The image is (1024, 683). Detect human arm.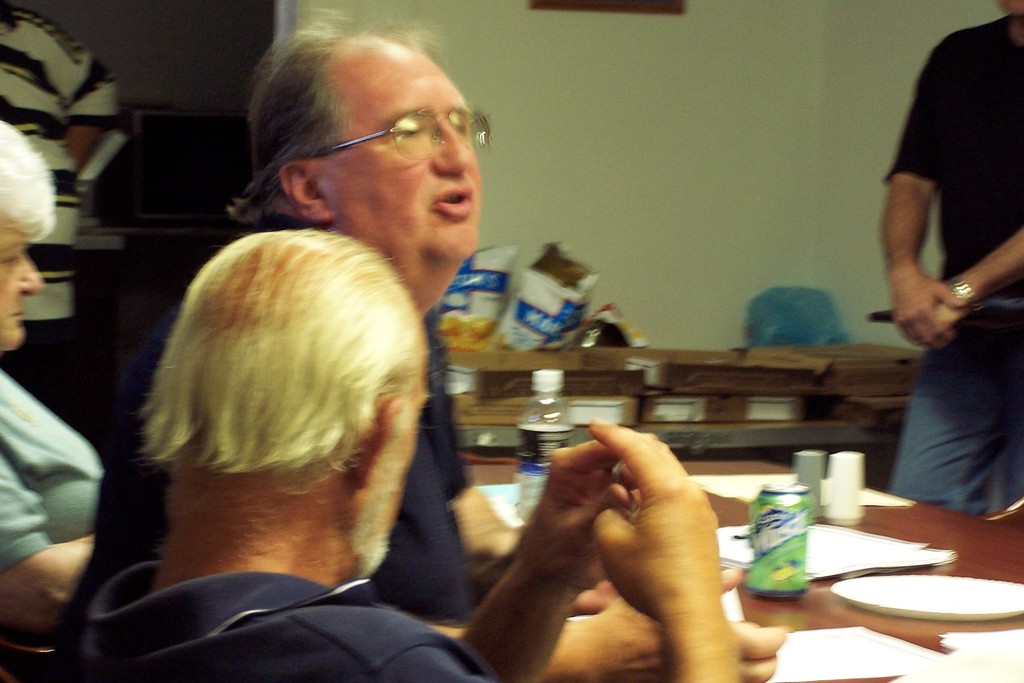
Detection: left=936, top=251, right=1023, bottom=313.
